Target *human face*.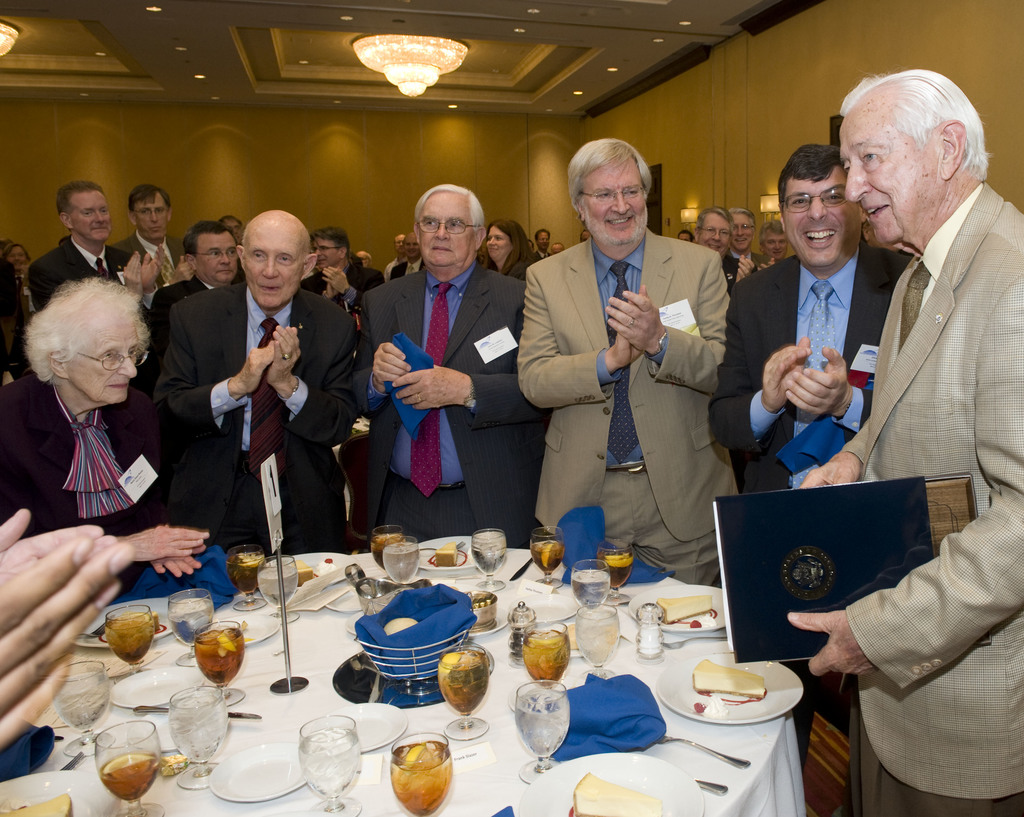
Target region: detection(785, 168, 858, 265).
